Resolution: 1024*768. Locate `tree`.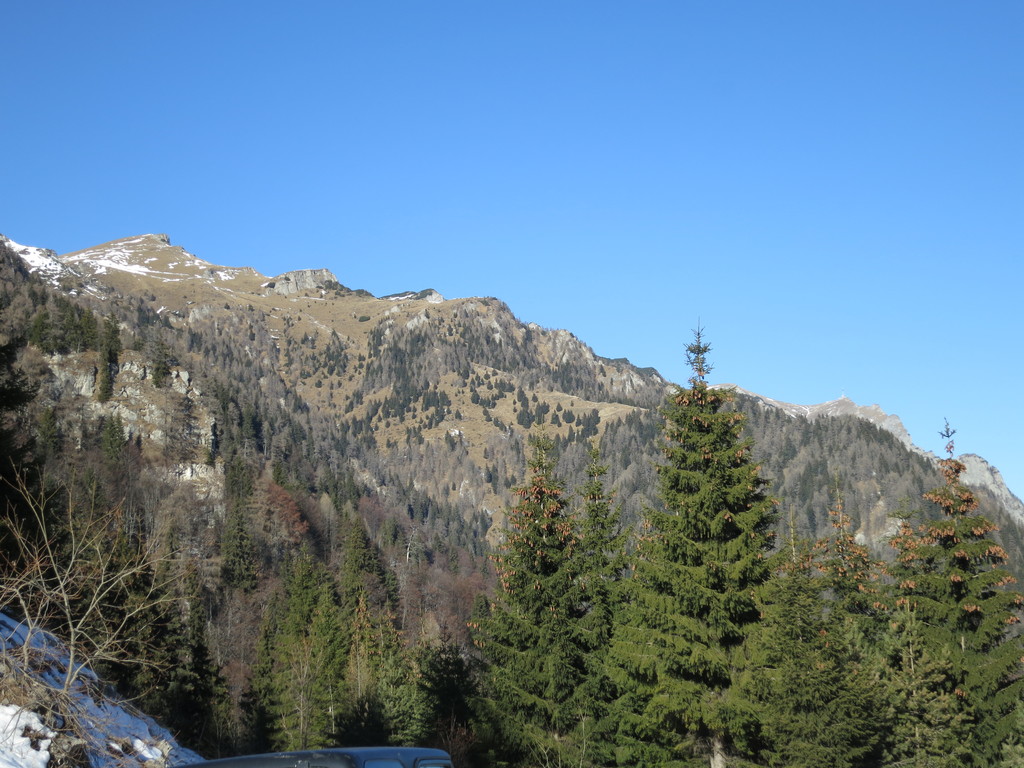
x1=387, y1=639, x2=431, y2=749.
